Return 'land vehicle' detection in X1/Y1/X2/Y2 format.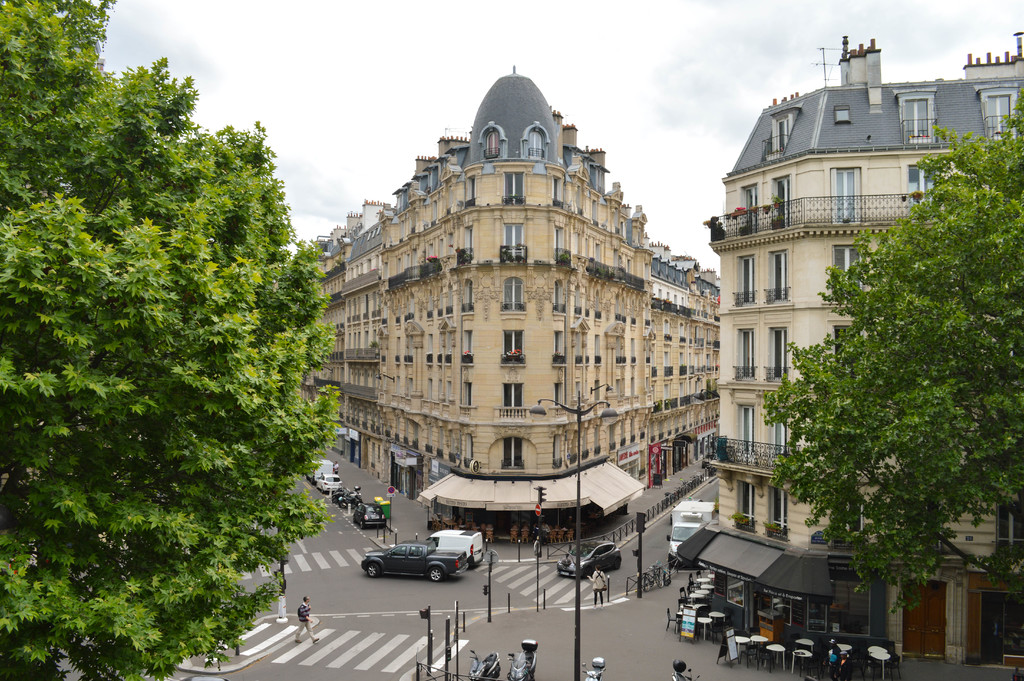
584/657/604/680.
